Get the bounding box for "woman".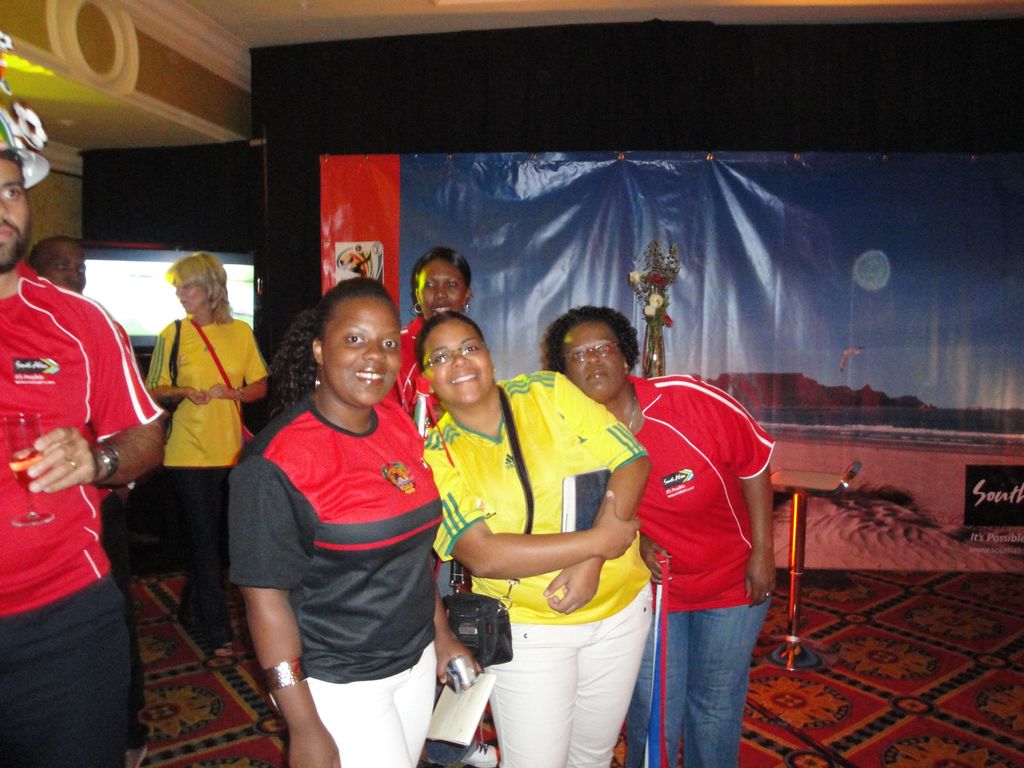
223,264,458,758.
